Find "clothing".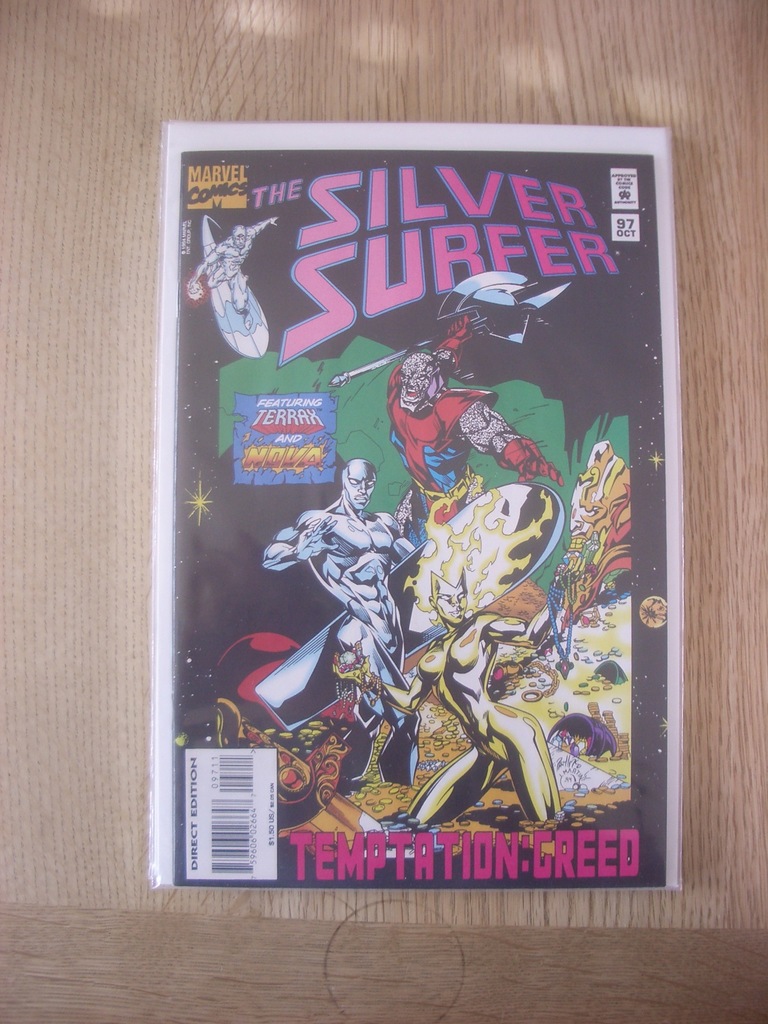
[389, 318, 561, 544].
